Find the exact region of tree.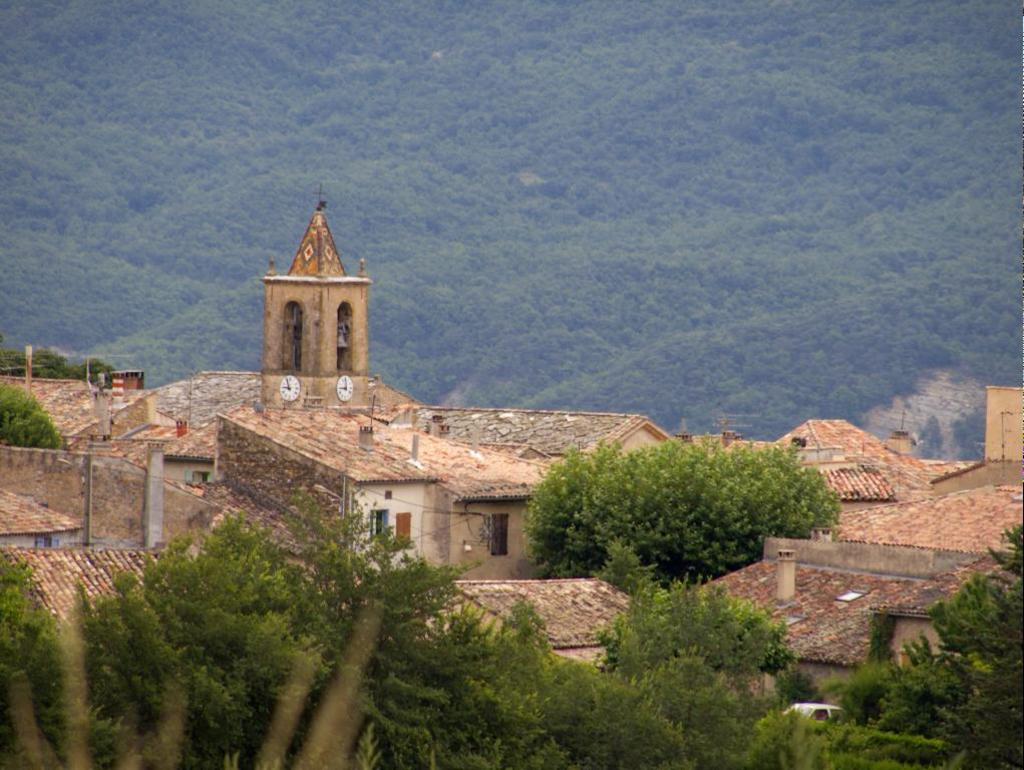
Exact region: (923, 517, 1021, 769).
